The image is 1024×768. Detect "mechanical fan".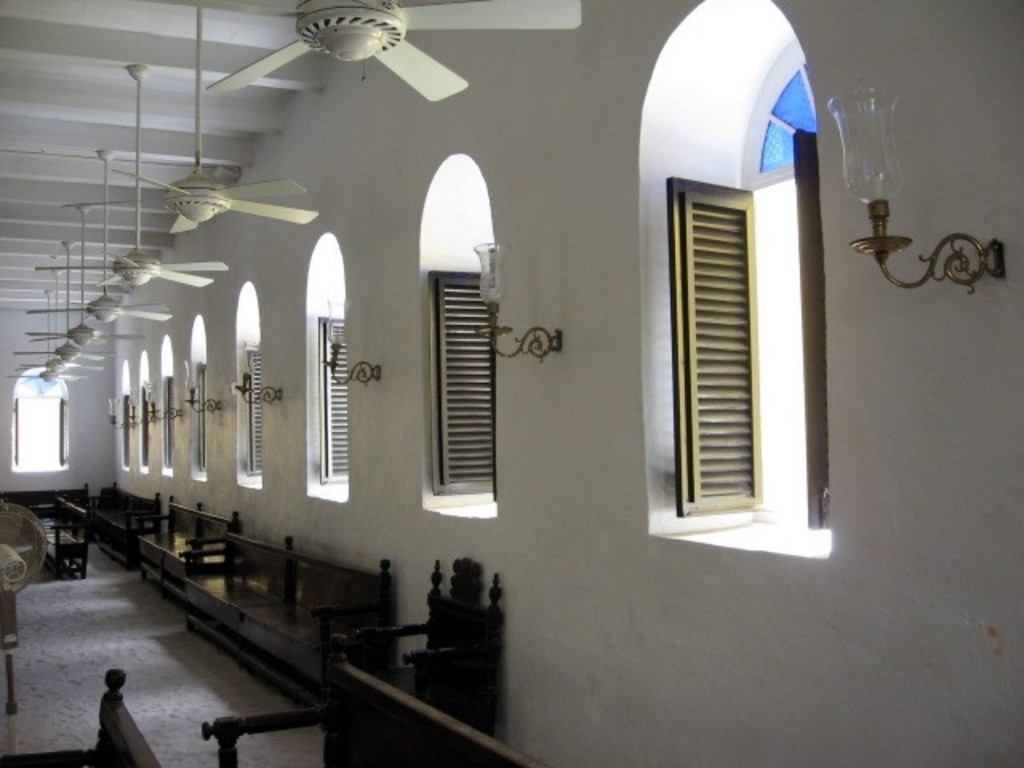
Detection: 16,270,110,365.
